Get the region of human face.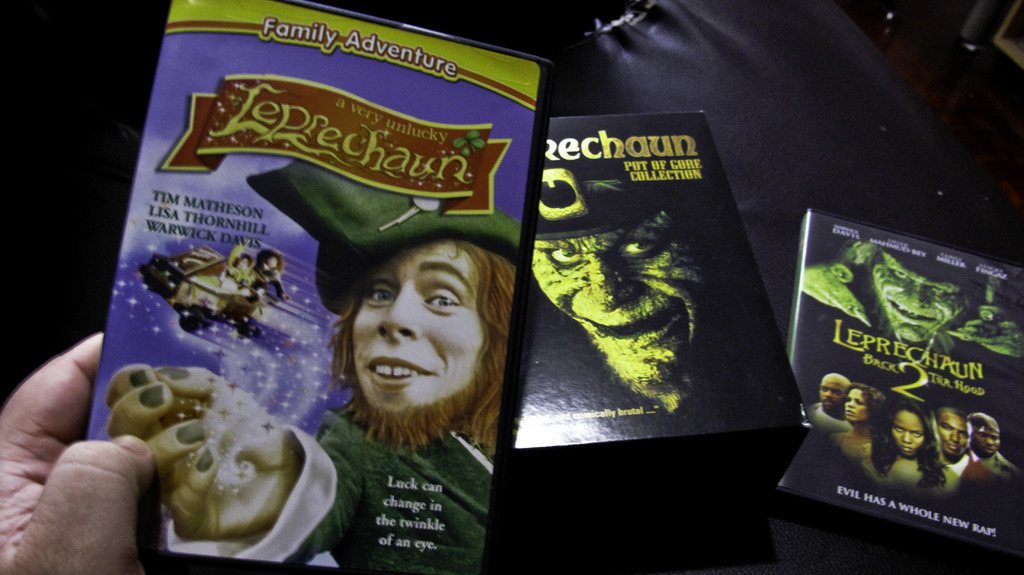
<region>869, 252, 968, 346</region>.
